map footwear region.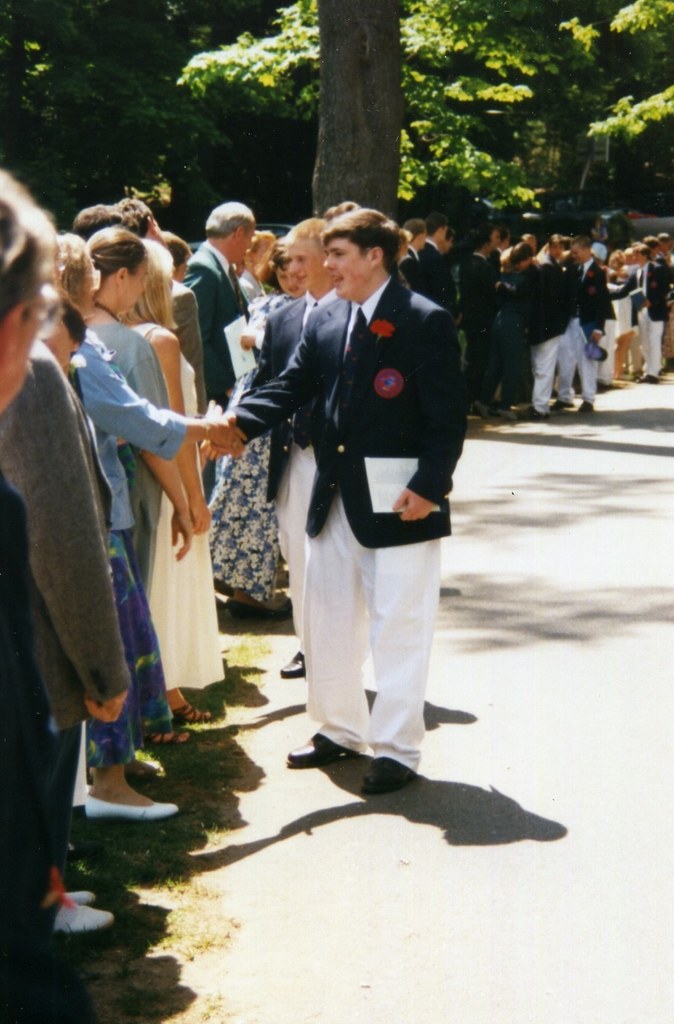
Mapped to 510/404/545/423.
